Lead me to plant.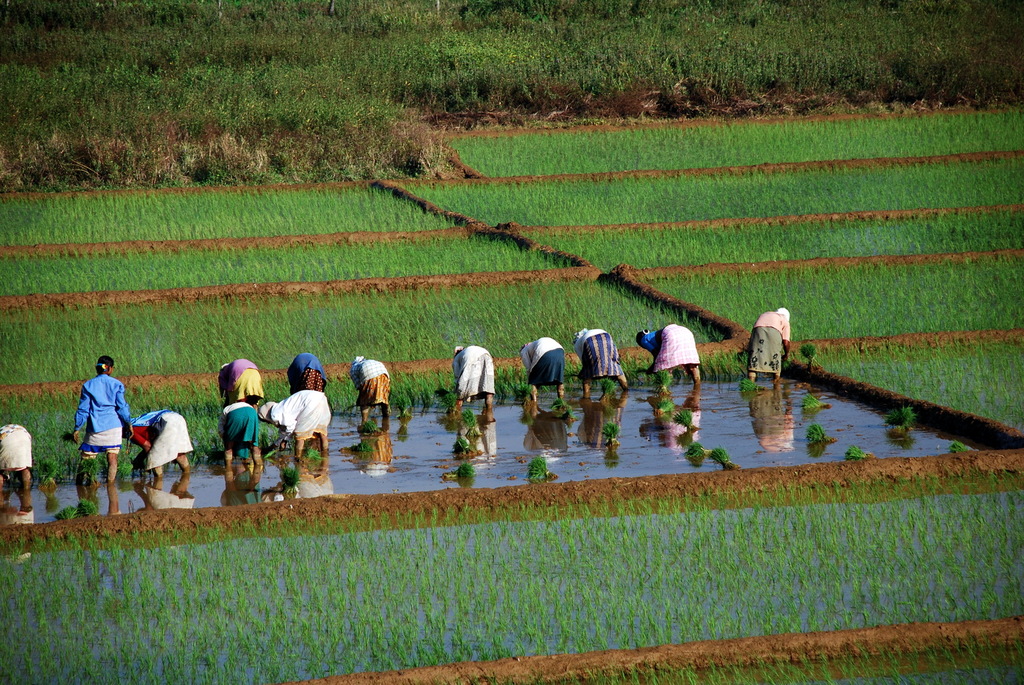
Lead to l=803, t=391, r=828, b=407.
